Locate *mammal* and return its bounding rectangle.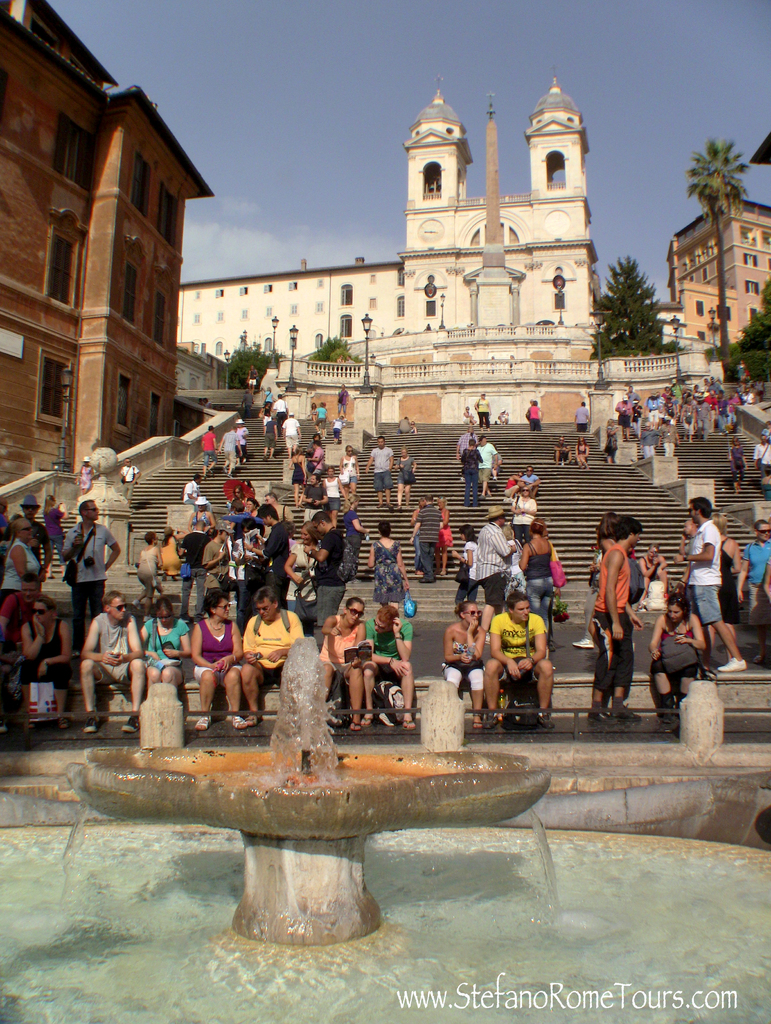
select_region(306, 437, 326, 479).
